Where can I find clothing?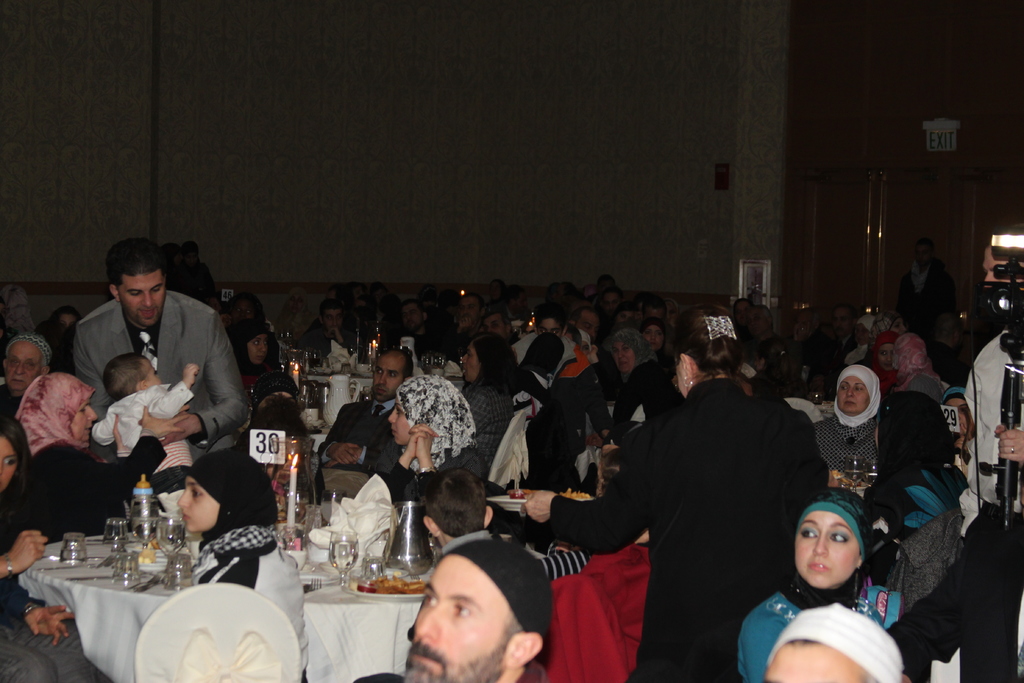
You can find it at crop(891, 263, 966, 334).
